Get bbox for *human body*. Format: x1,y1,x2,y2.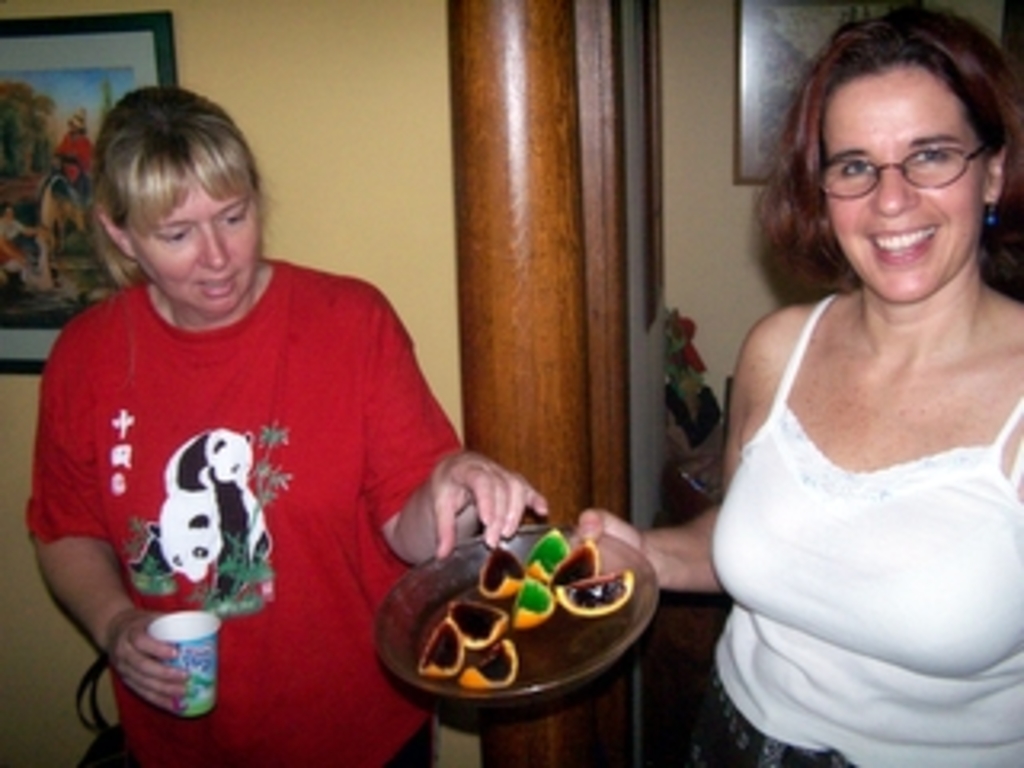
22,77,544,758.
